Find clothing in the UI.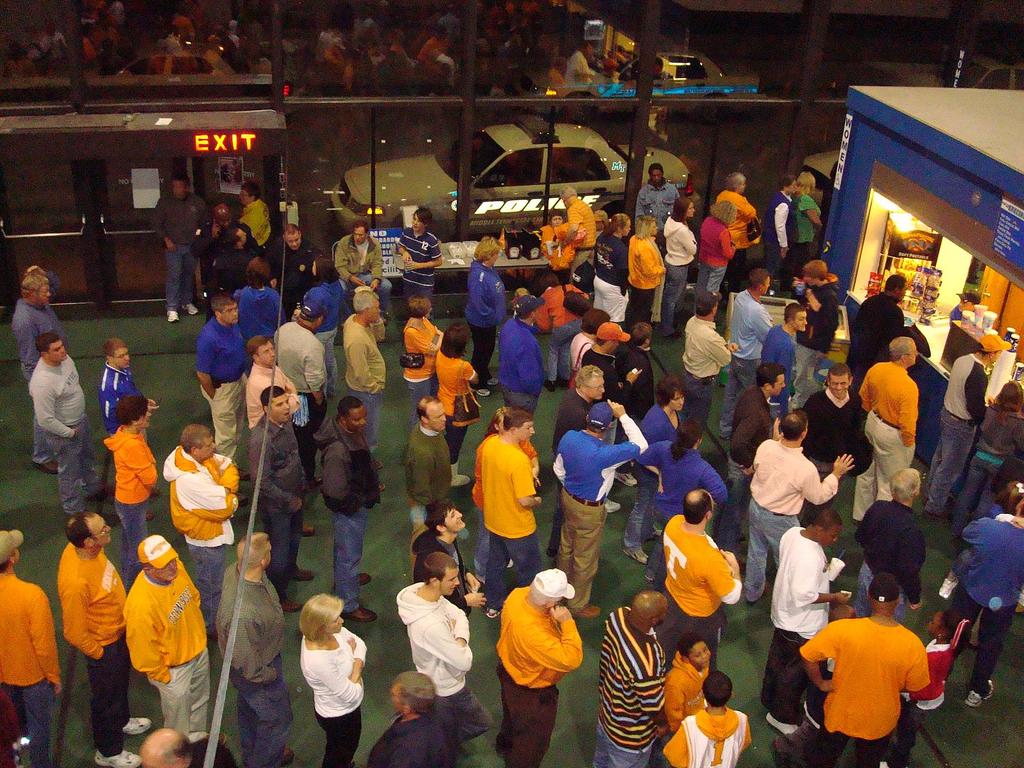
UI element at select_region(717, 186, 752, 275).
